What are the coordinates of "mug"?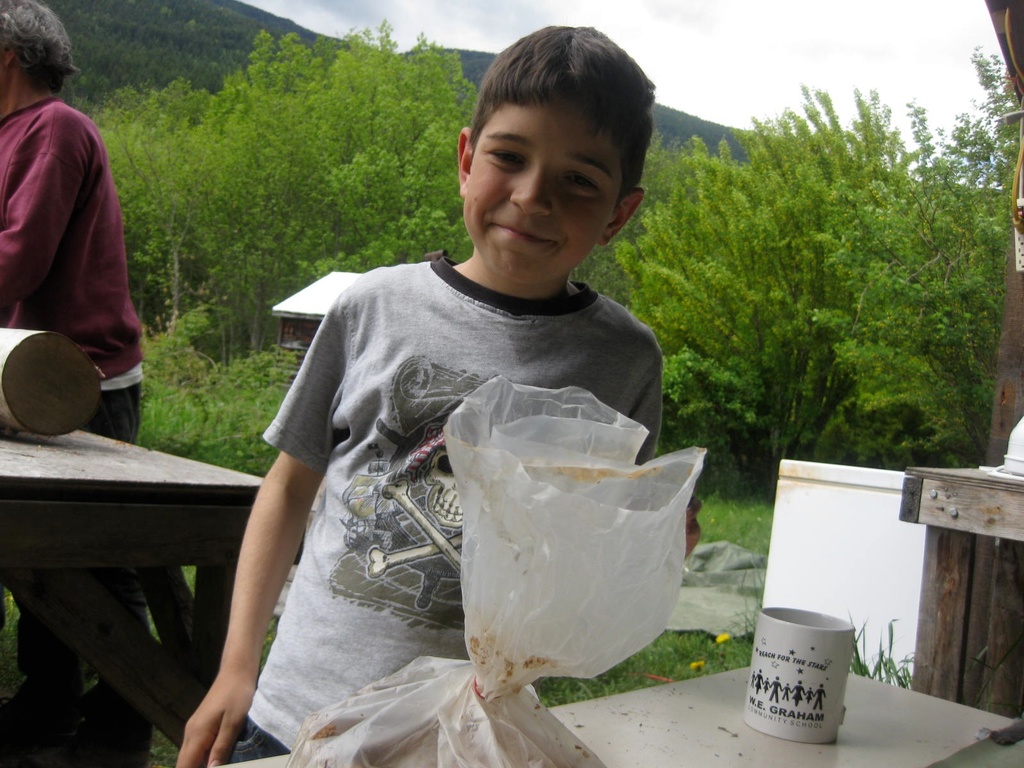
region(738, 605, 858, 746).
